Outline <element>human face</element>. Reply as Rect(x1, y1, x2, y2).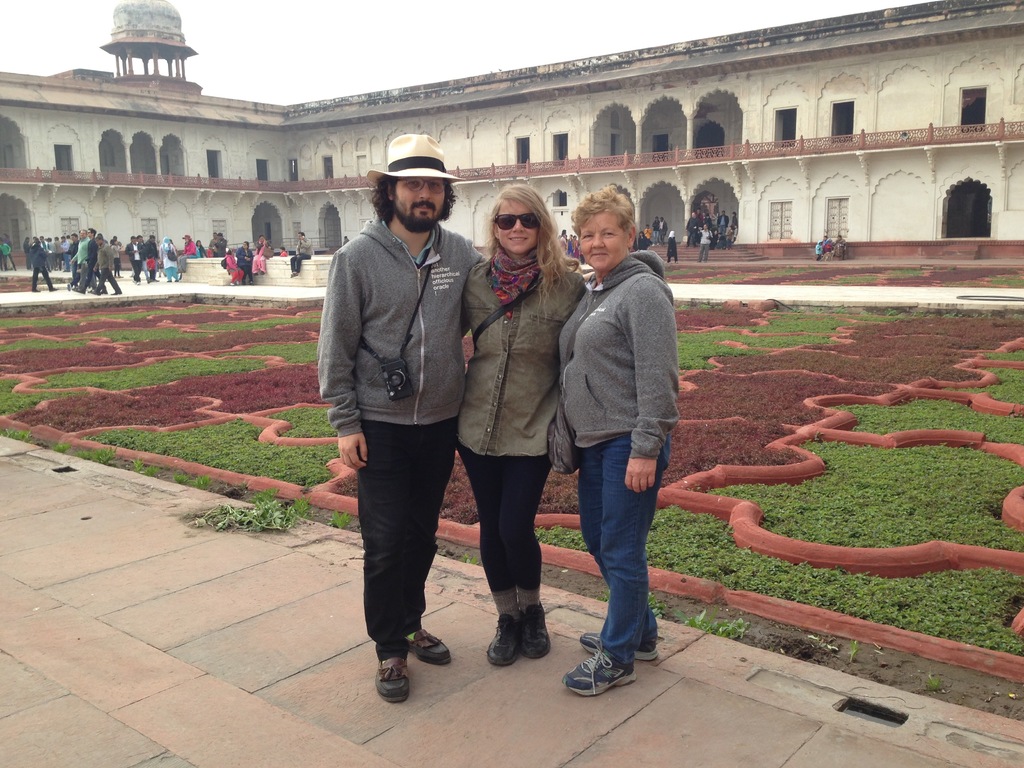
Rect(393, 175, 447, 228).
